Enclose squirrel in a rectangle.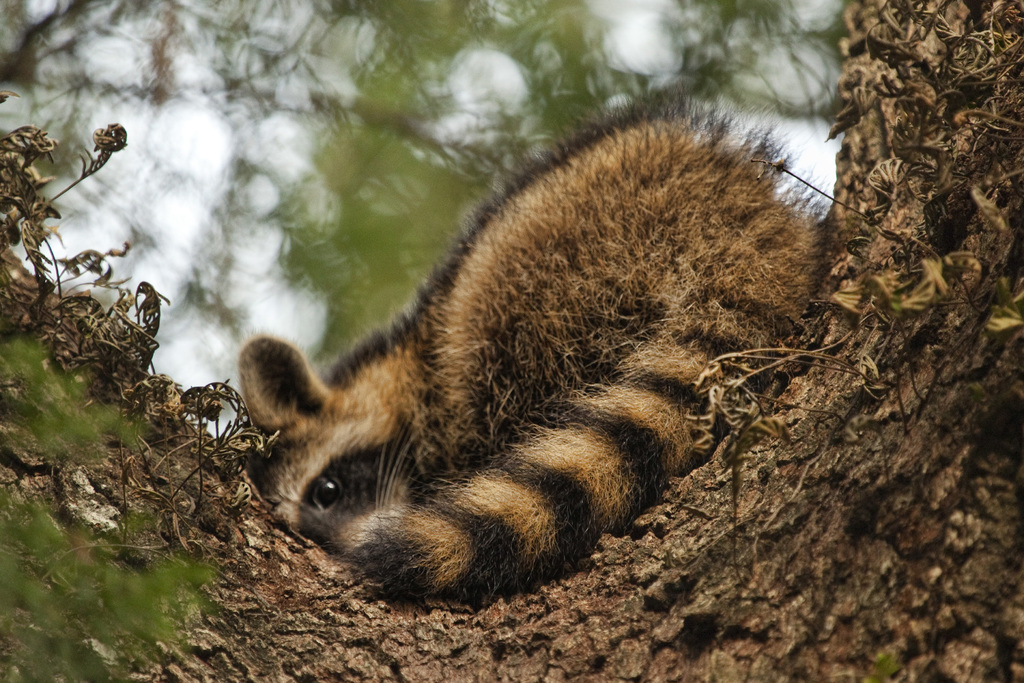
<box>205,67,831,612</box>.
